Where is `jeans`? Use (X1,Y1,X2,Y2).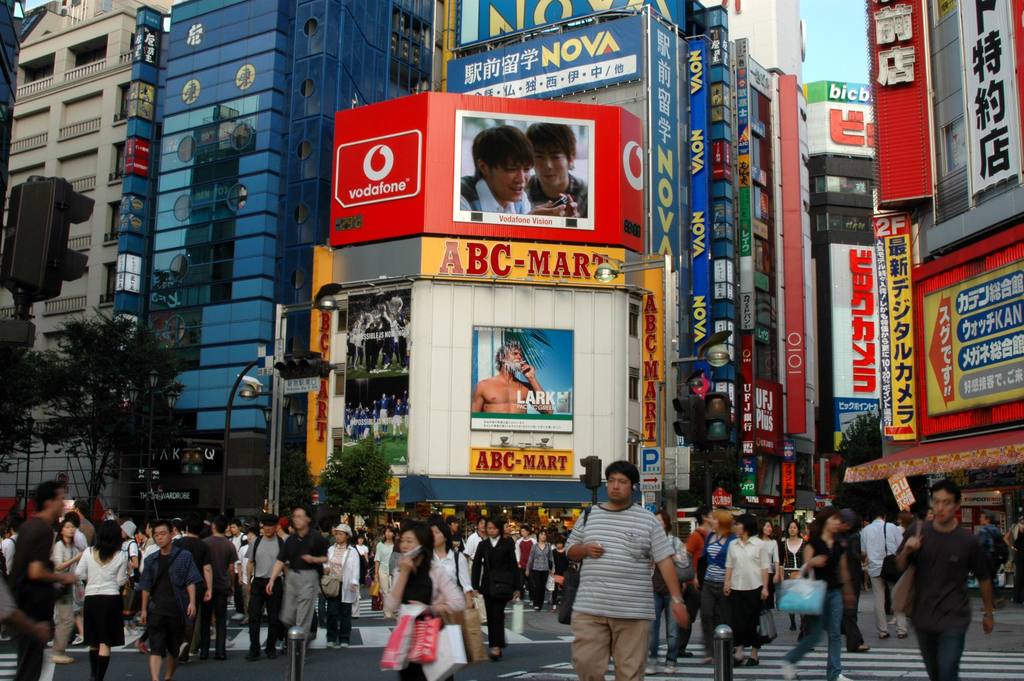
(202,595,226,653).
